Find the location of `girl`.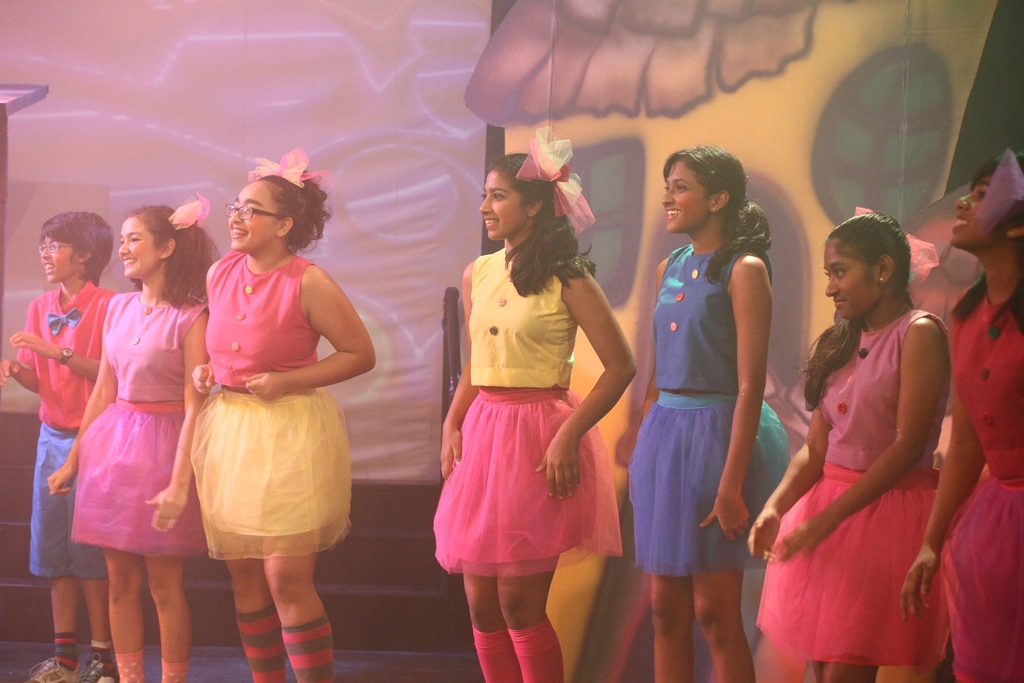
Location: box=[44, 191, 223, 682].
